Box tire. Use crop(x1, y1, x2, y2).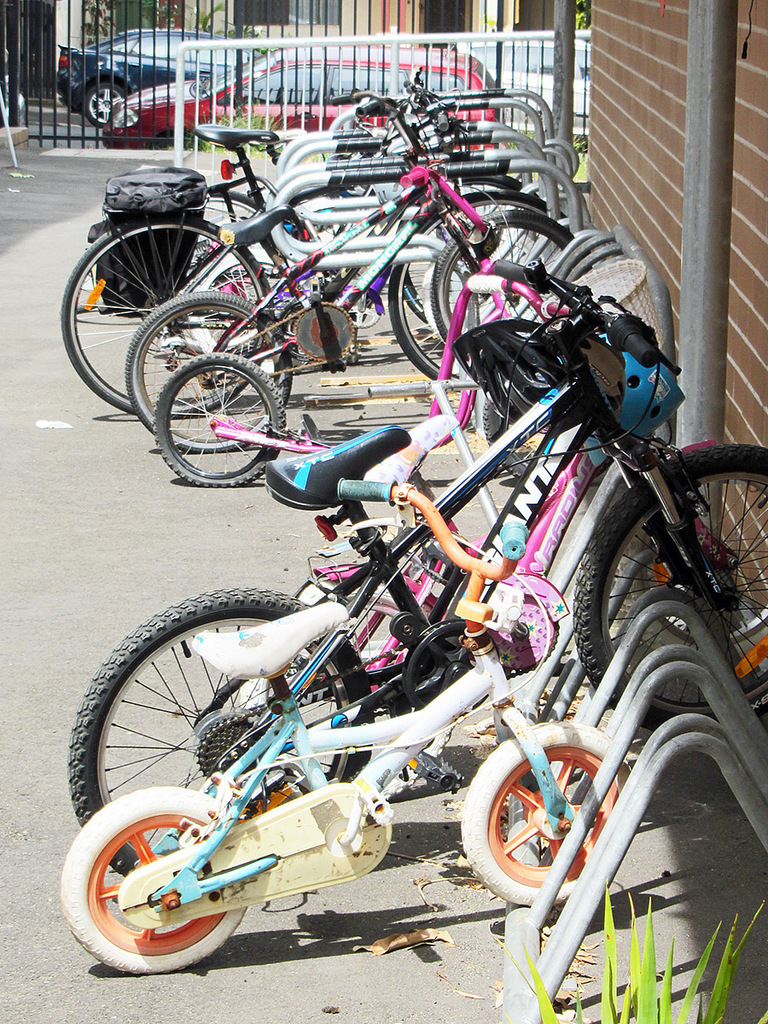
crop(460, 717, 631, 911).
